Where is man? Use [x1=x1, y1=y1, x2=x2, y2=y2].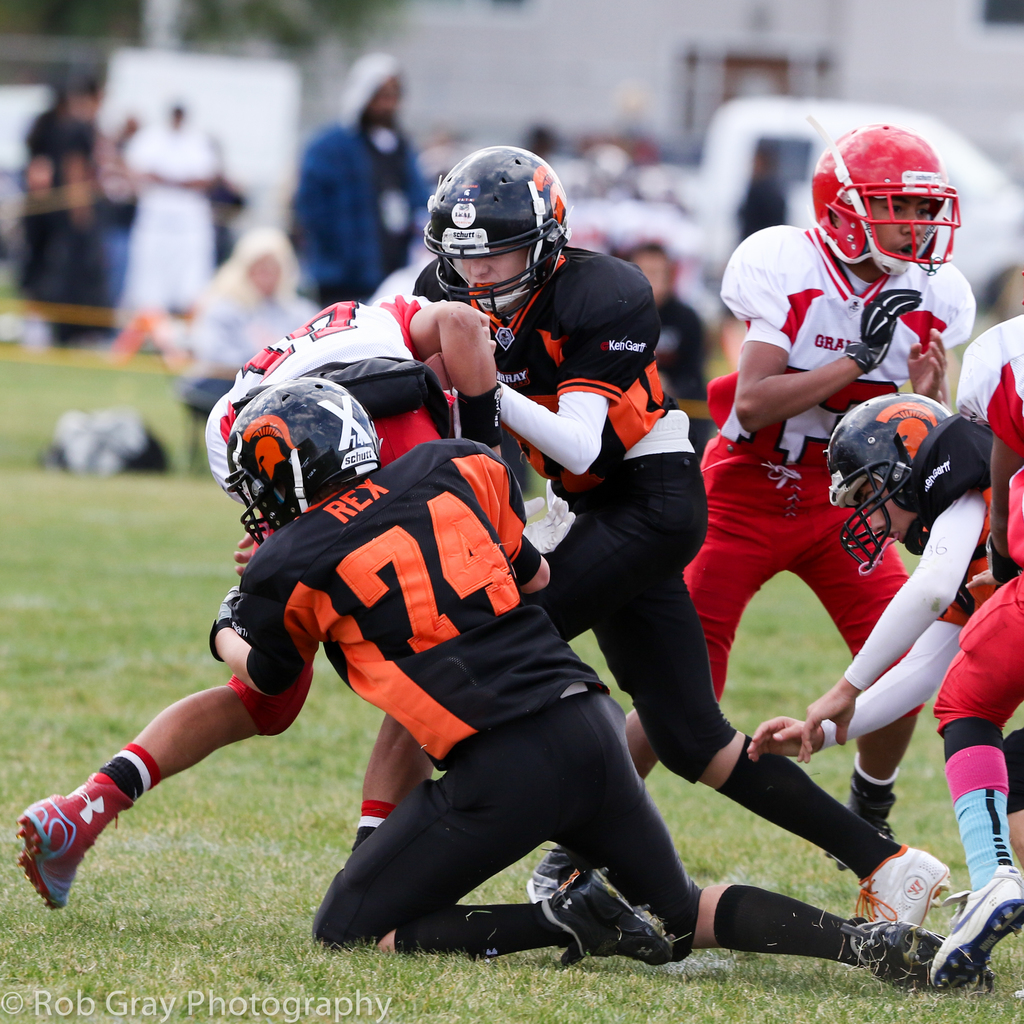
[x1=13, y1=288, x2=517, y2=908].
